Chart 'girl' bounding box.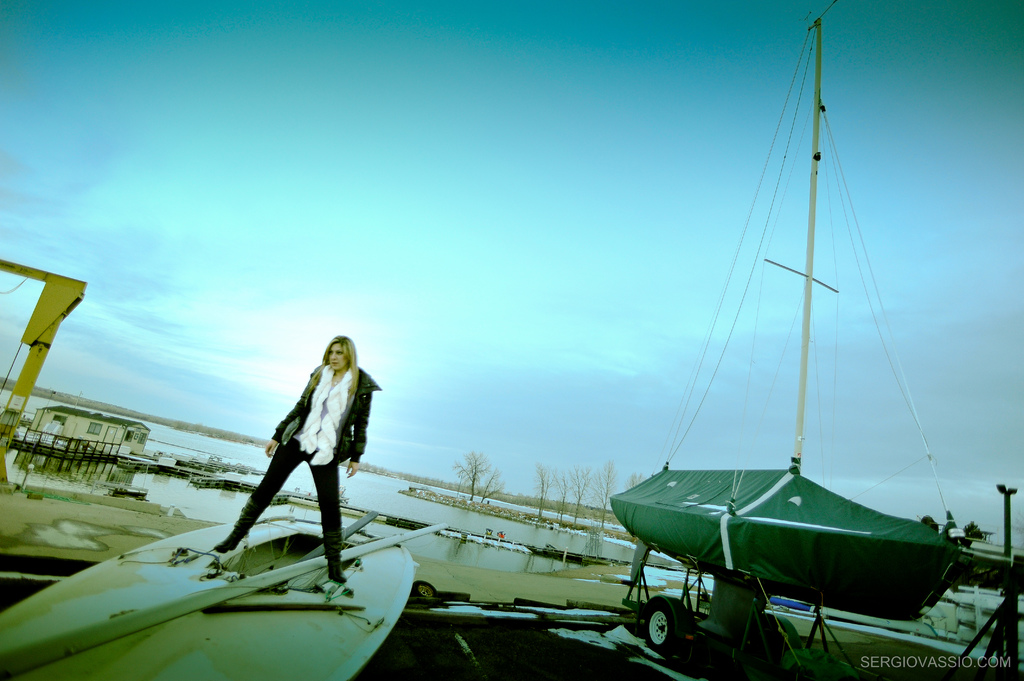
Charted: [left=214, top=338, right=383, bottom=578].
